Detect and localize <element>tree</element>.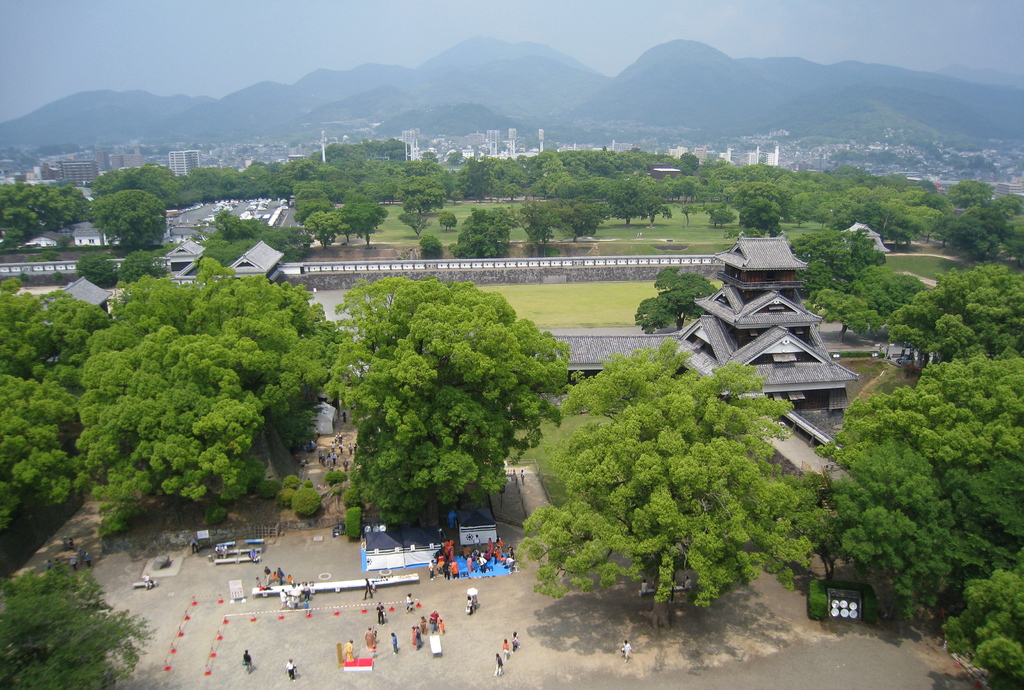
Localized at (x1=298, y1=197, x2=346, y2=224).
